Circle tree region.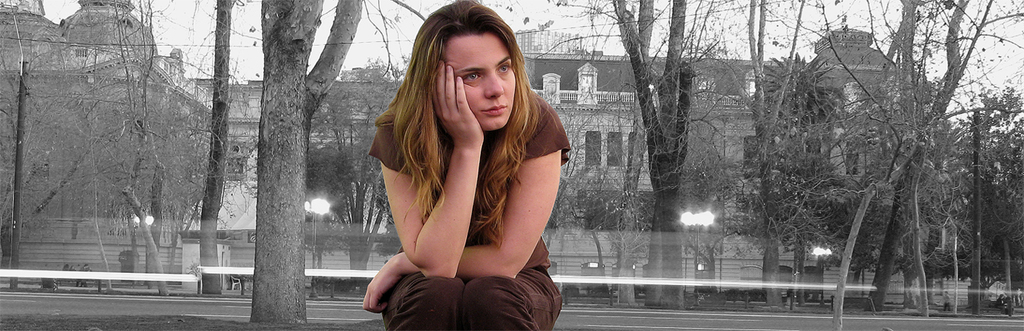
Region: 915,0,1023,325.
